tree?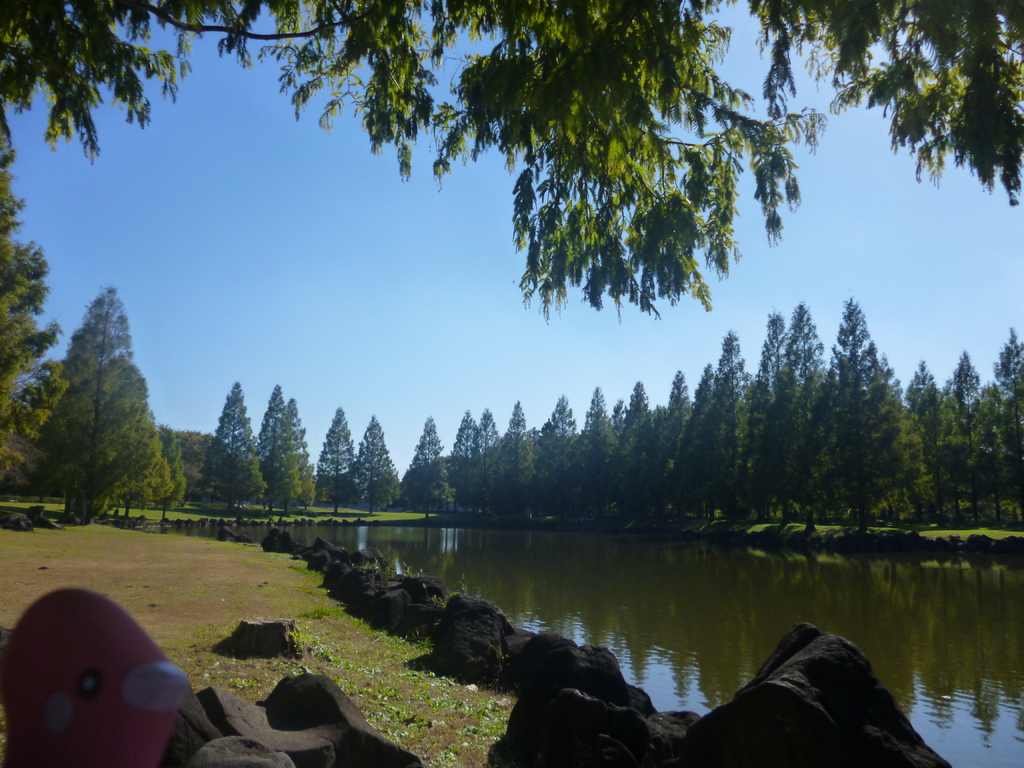
select_region(352, 416, 401, 516)
